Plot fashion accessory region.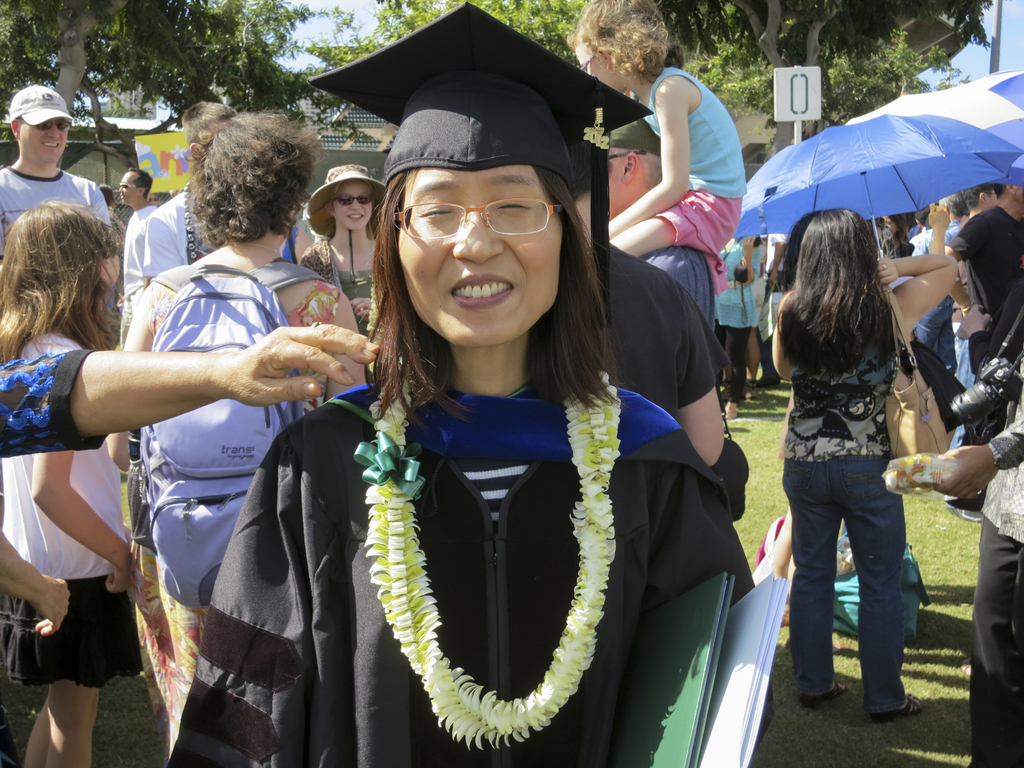
Plotted at 116 183 139 191.
